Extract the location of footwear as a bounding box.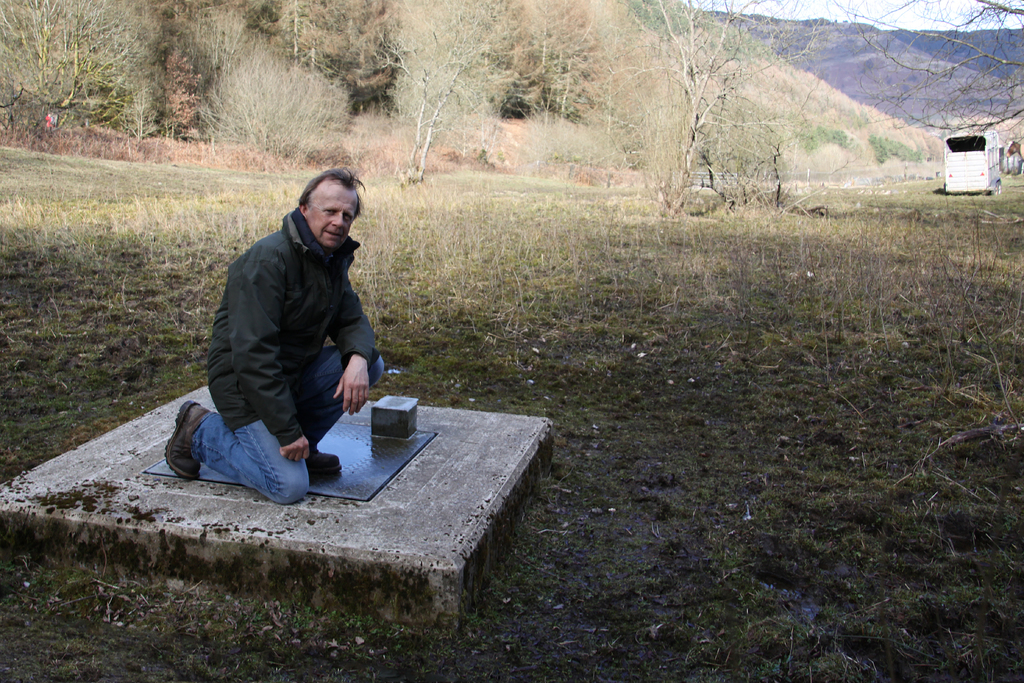
x1=301, y1=440, x2=341, y2=473.
